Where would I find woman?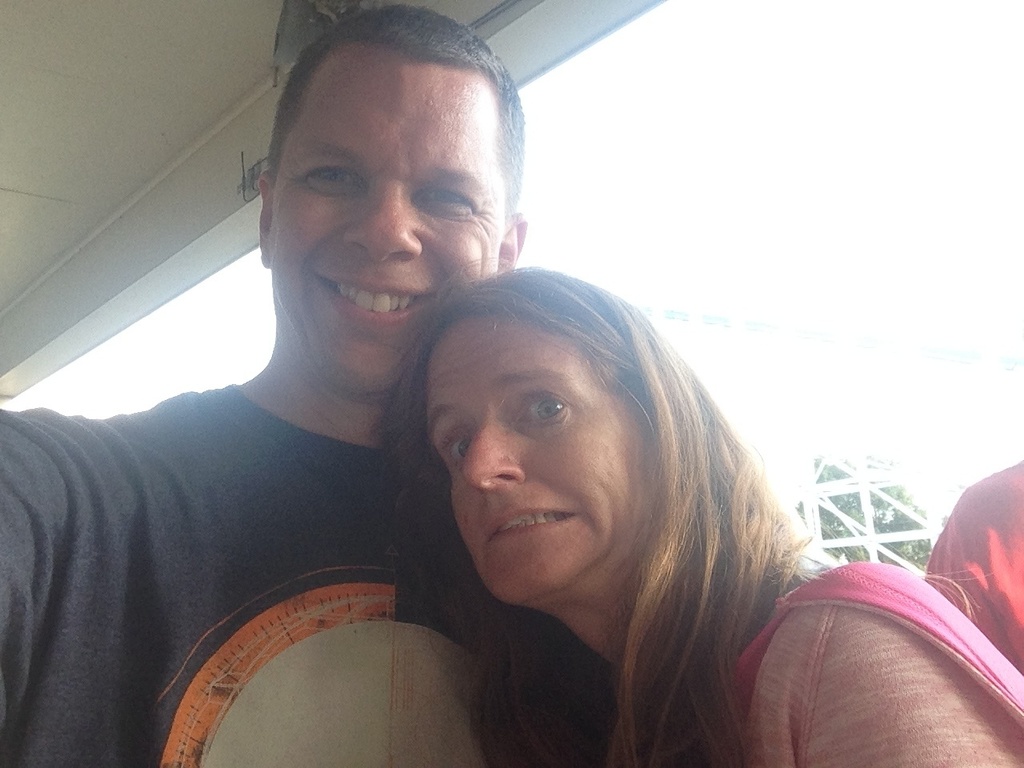
At <bbox>361, 243, 1023, 767</bbox>.
